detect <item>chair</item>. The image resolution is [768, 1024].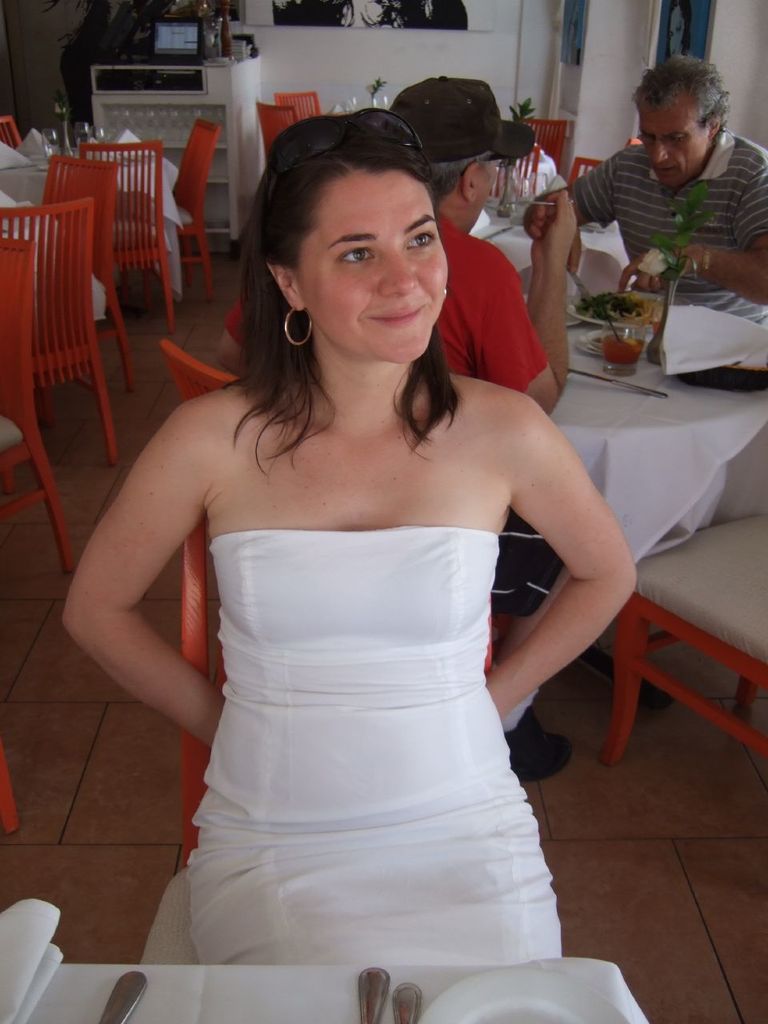
<bbox>0, 110, 33, 146</bbox>.
